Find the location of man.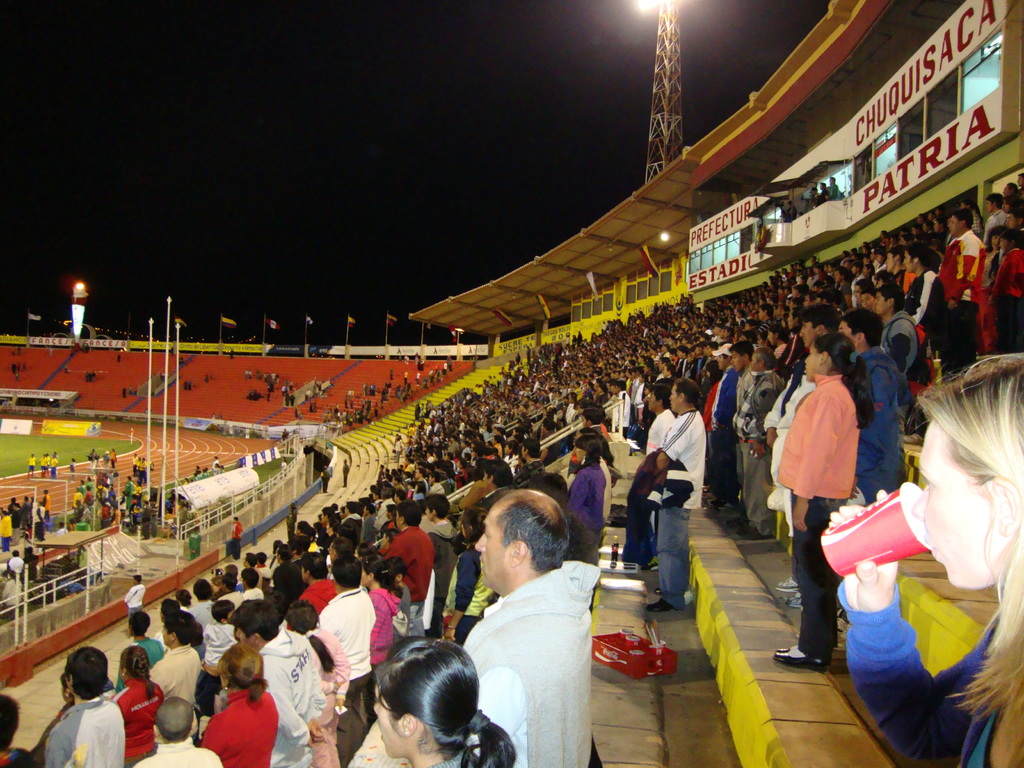
Location: x1=941, y1=209, x2=986, y2=302.
